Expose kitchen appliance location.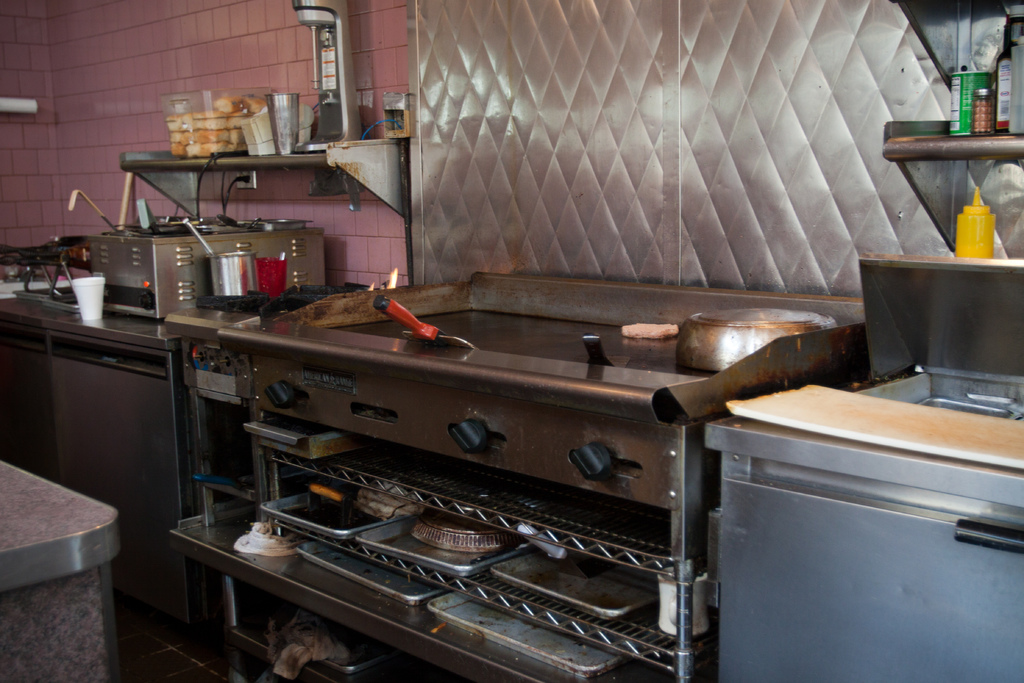
Exposed at (0, 213, 335, 568).
